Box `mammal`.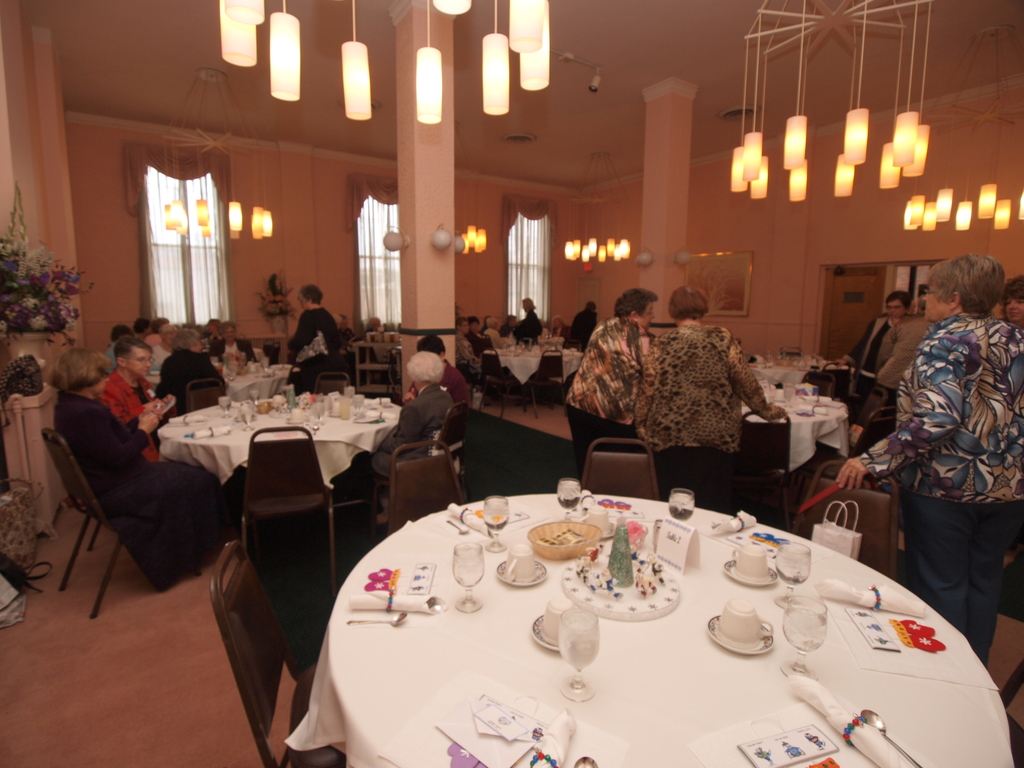
<region>637, 284, 785, 518</region>.
